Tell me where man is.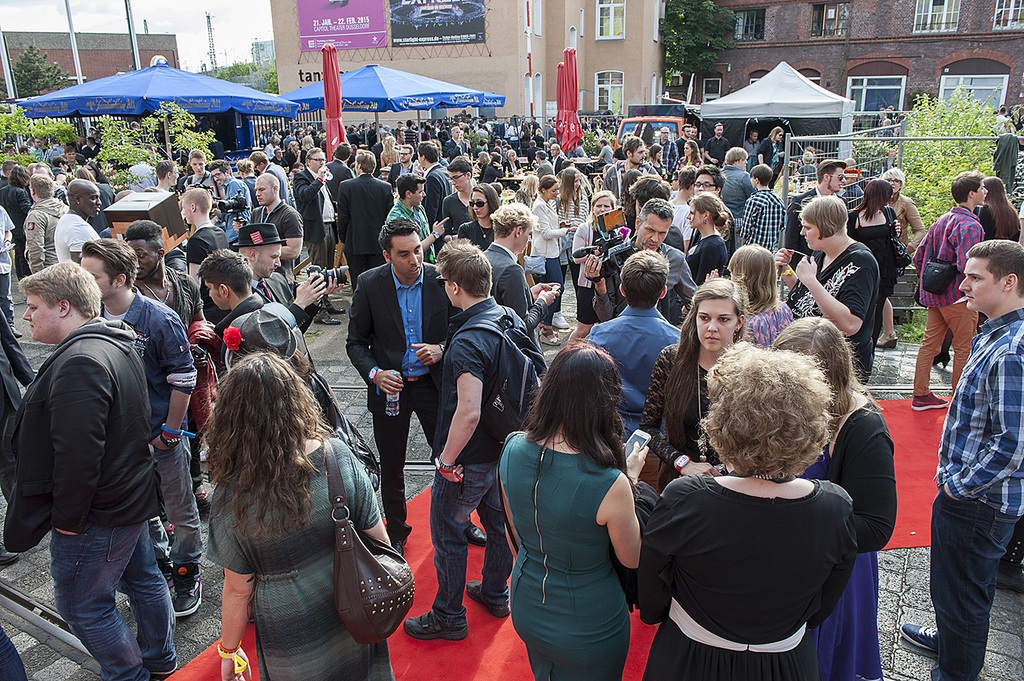
man is at [x1=23, y1=174, x2=66, y2=273].
